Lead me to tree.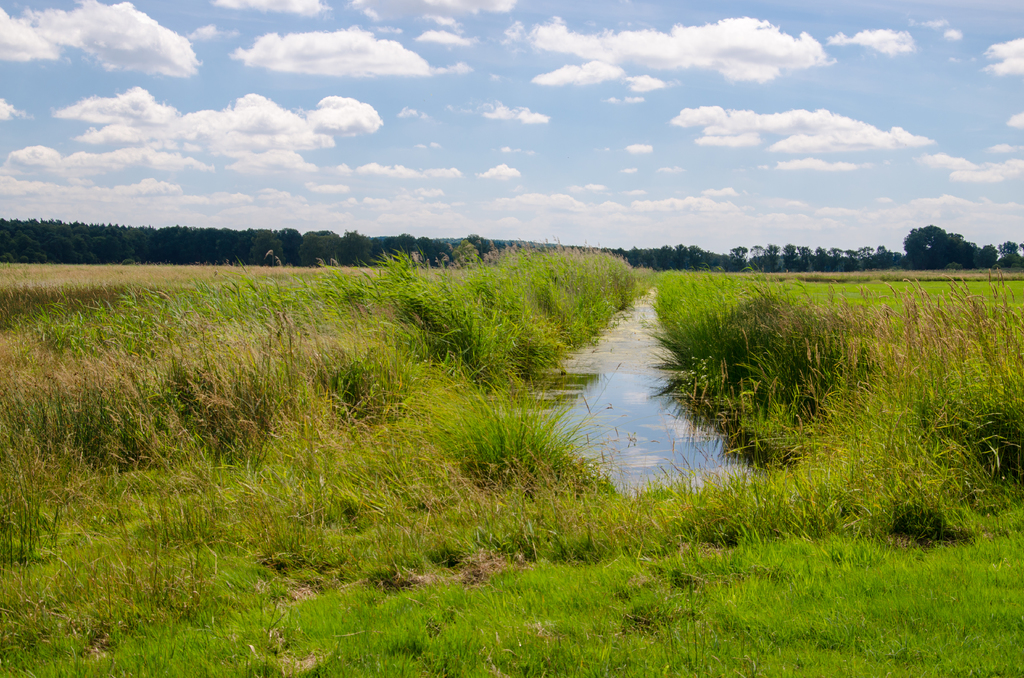
Lead to 906:219:959:265.
